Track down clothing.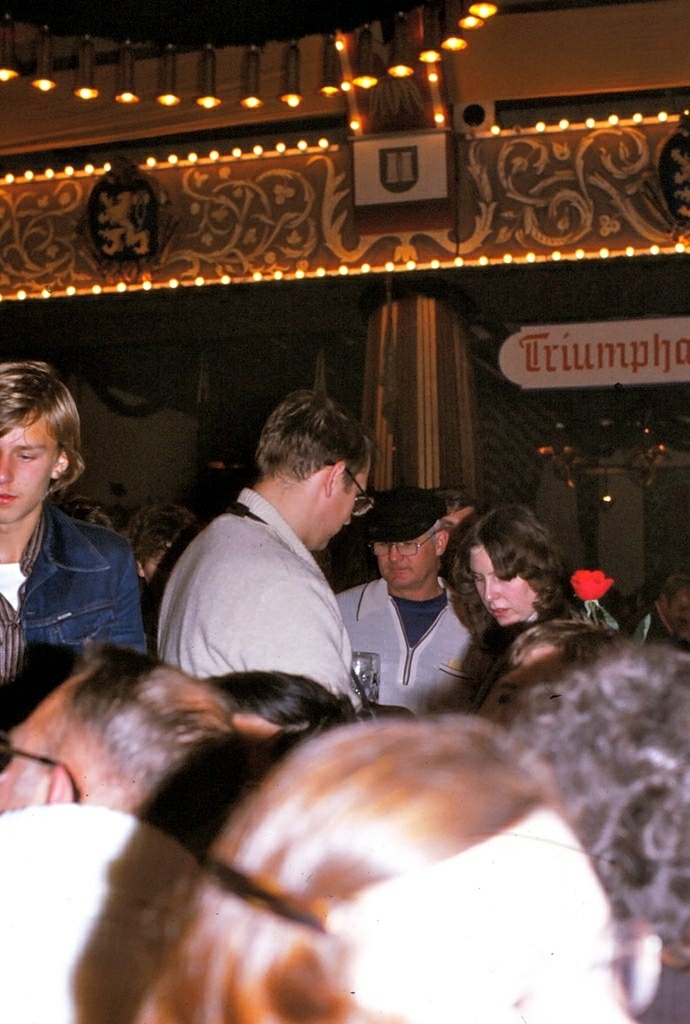
Tracked to box(331, 579, 473, 718).
